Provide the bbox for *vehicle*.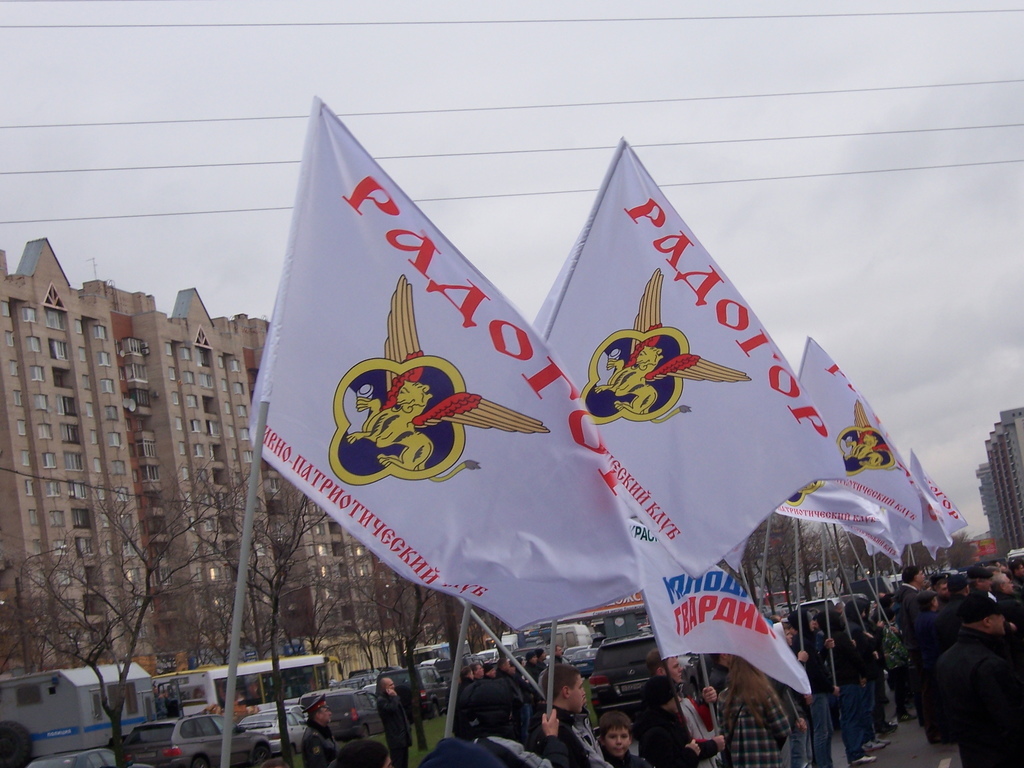
rect(348, 674, 374, 684).
